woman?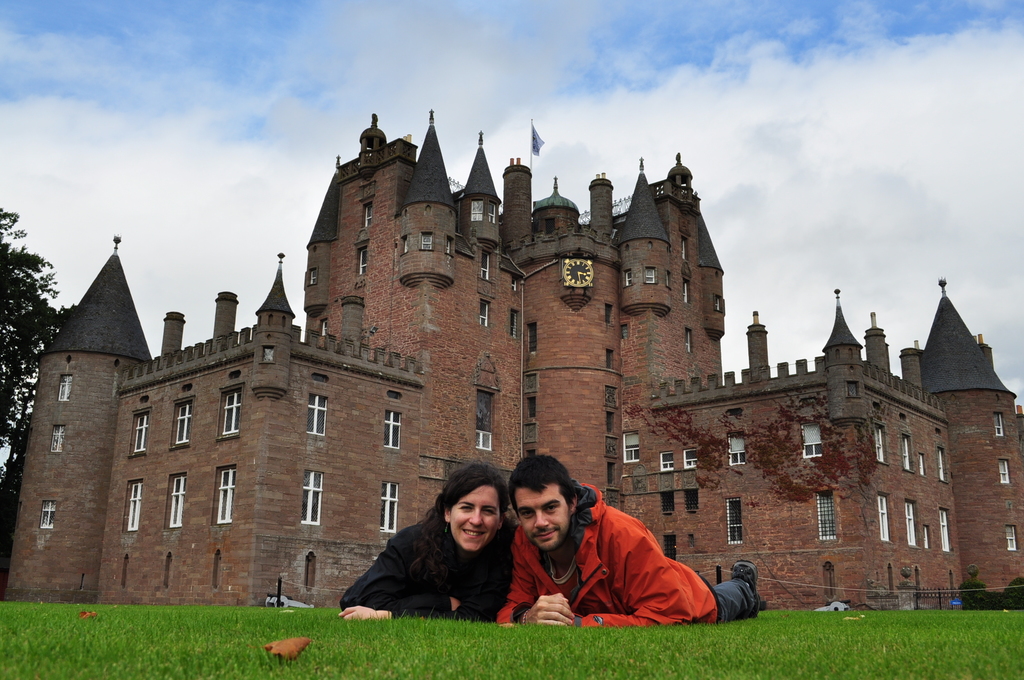
rect(333, 474, 544, 639)
